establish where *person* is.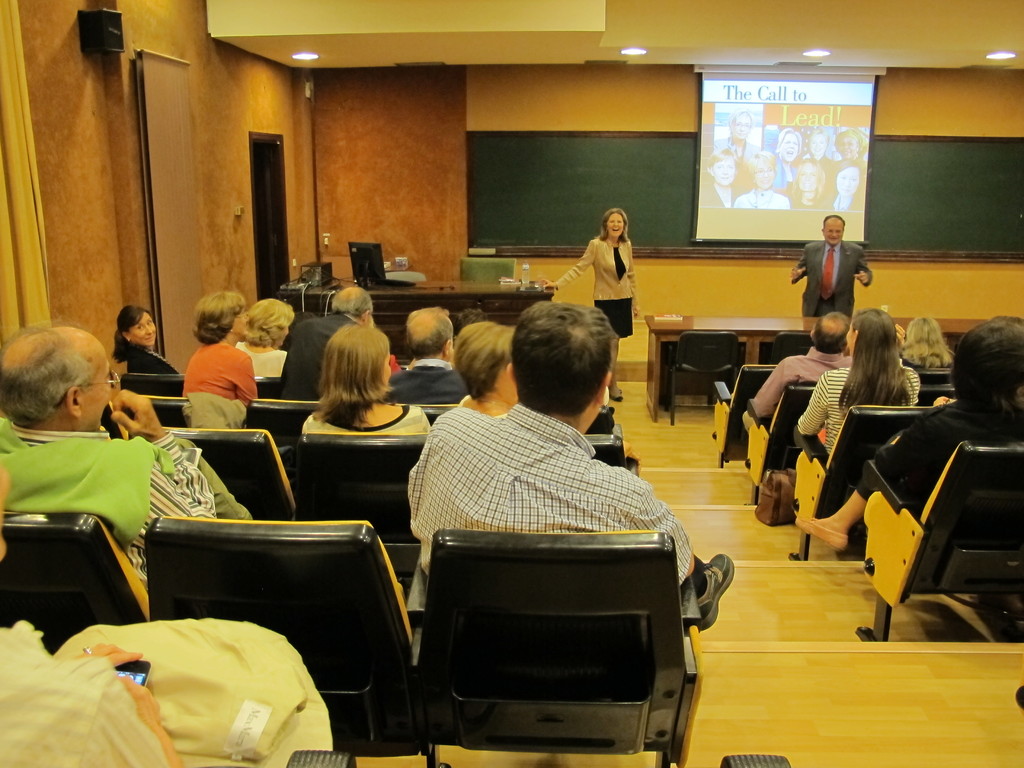
Established at (826, 163, 858, 209).
